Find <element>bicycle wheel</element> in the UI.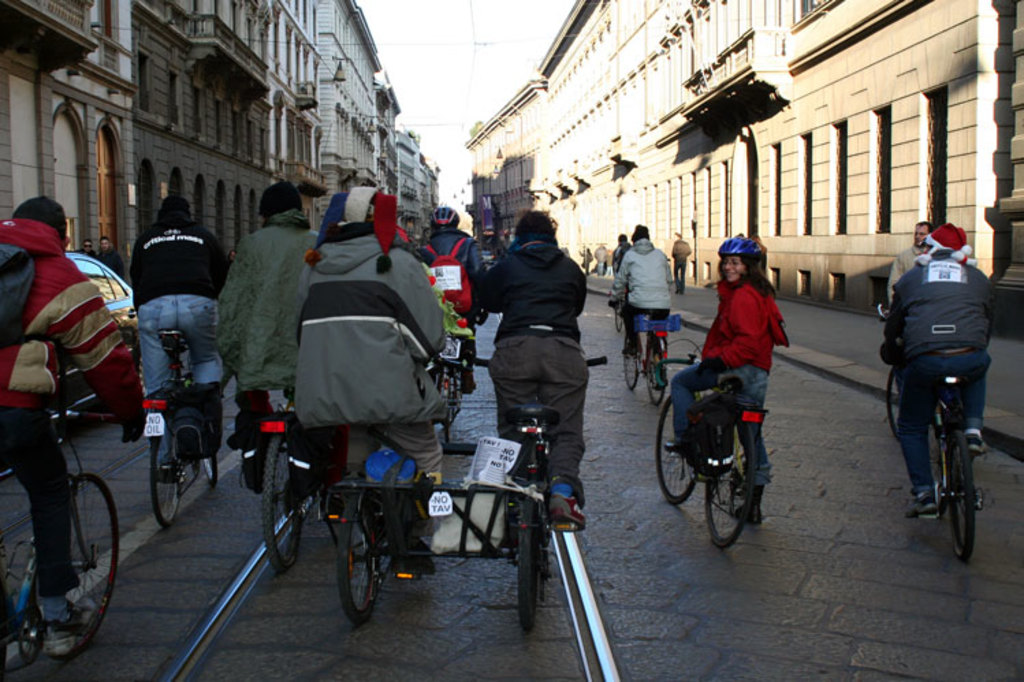
UI element at detection(40, 473, 123, 656).
